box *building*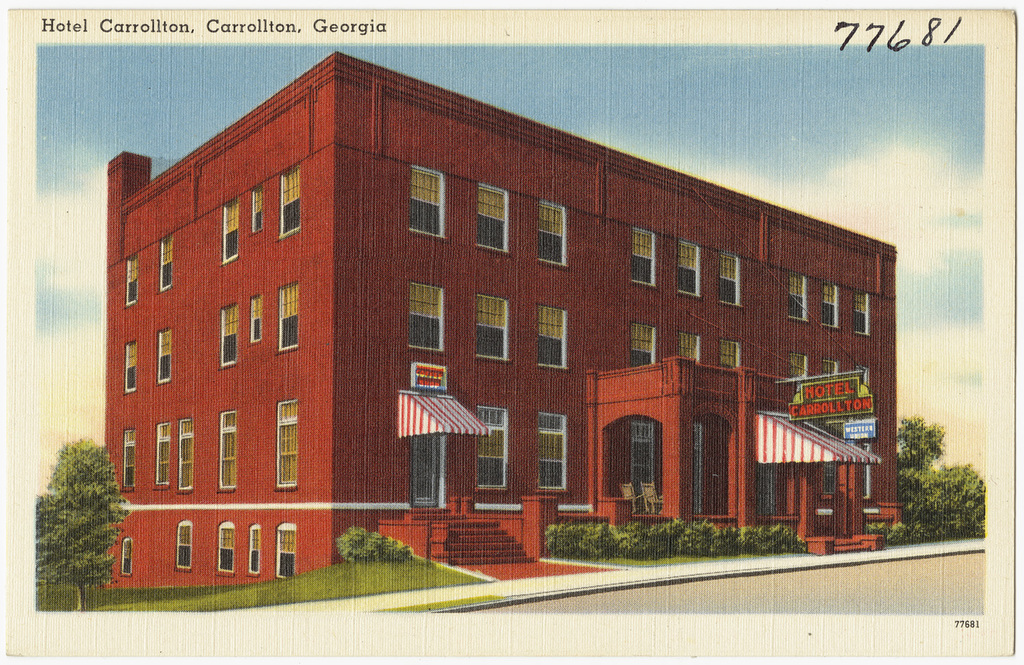
left=89, top=49, right=903, bottom=600
